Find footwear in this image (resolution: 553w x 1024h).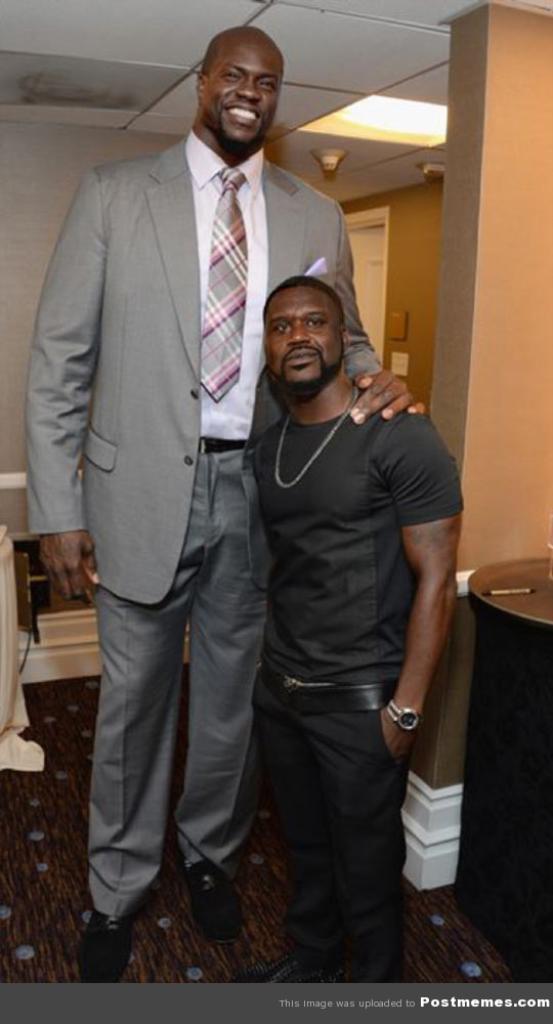
pyautogui.locateOnScreen(71, 904, 131, 979).
